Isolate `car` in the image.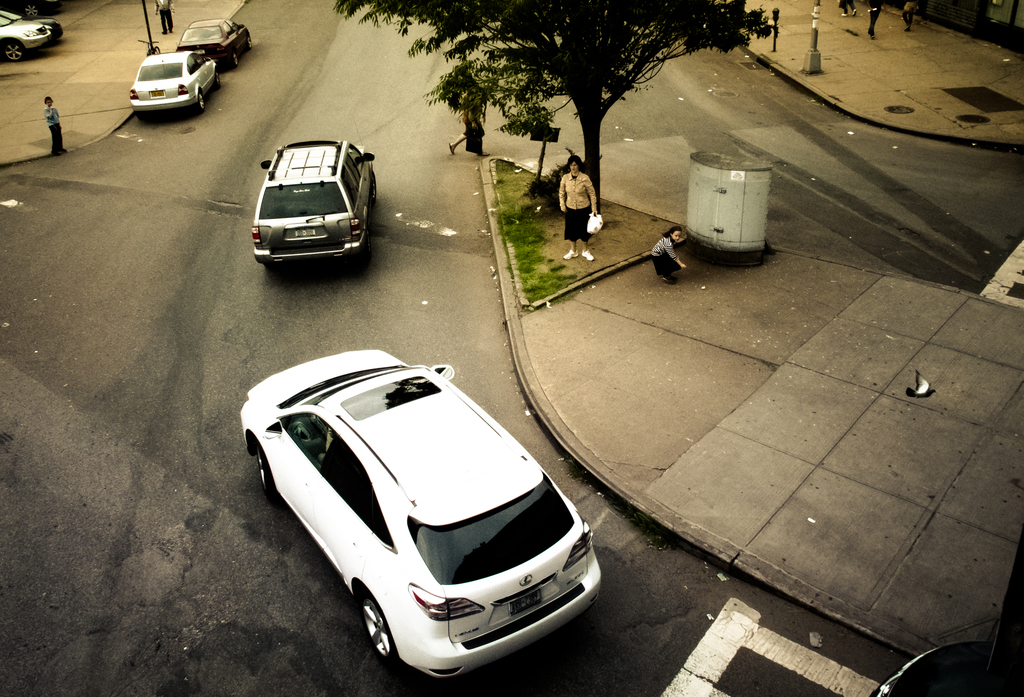
Isolated region: {"x1": 244, "y1": 136, "x2": 379, "y2": 278}.
